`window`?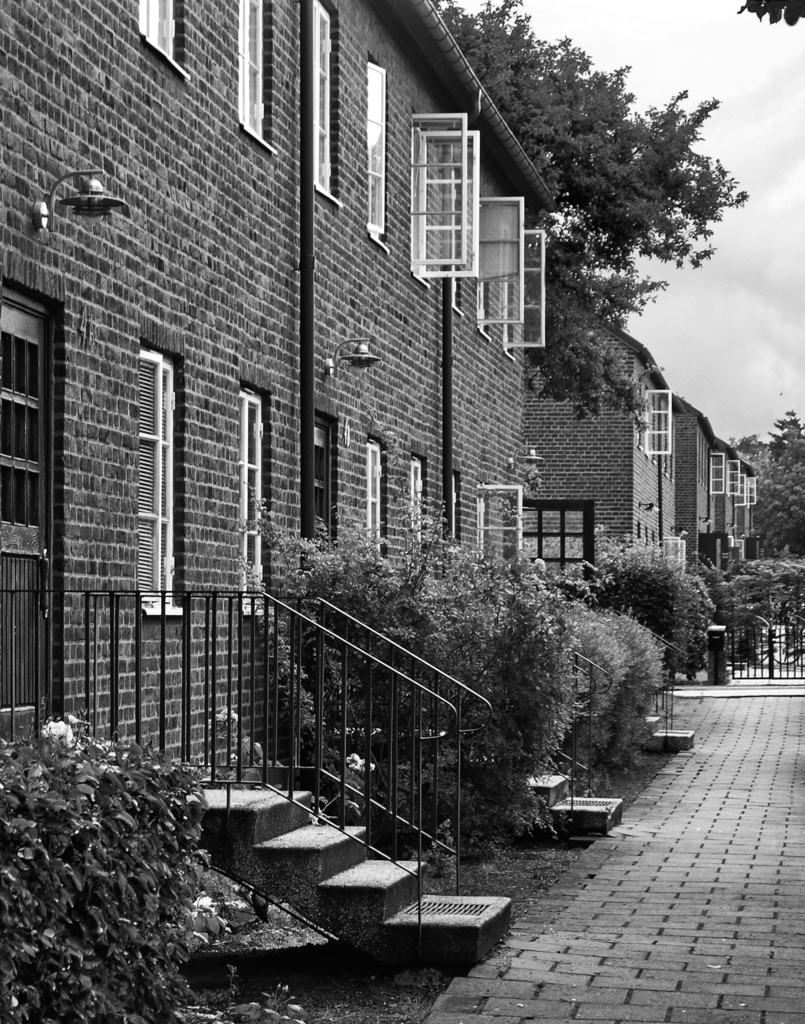
bbox(241, 386, 266, 608)
